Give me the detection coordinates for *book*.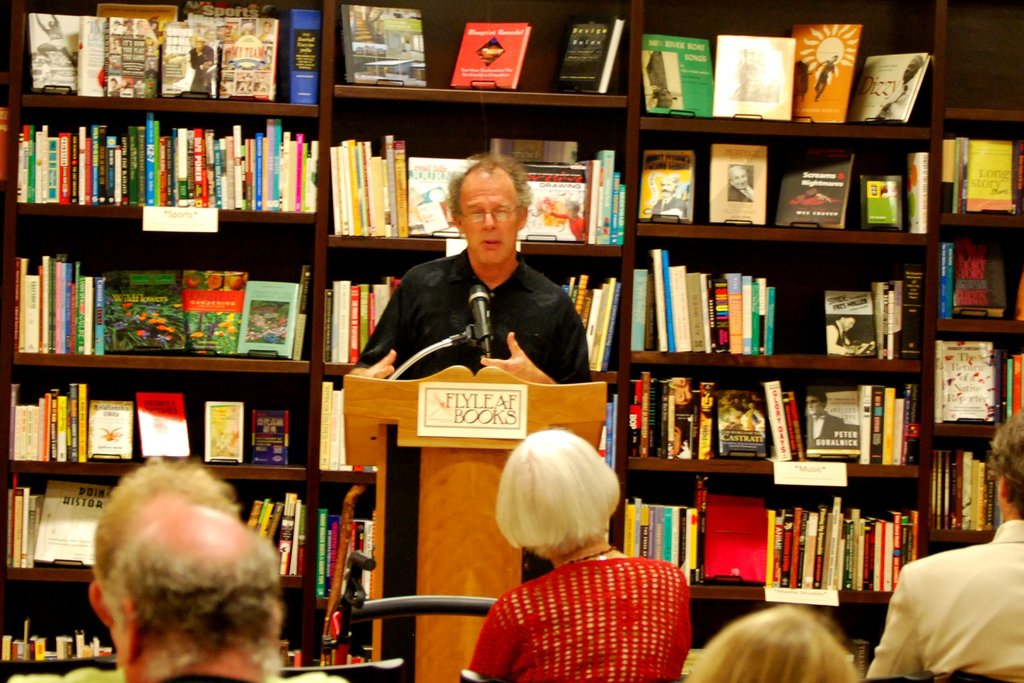
550 15 635 93.
